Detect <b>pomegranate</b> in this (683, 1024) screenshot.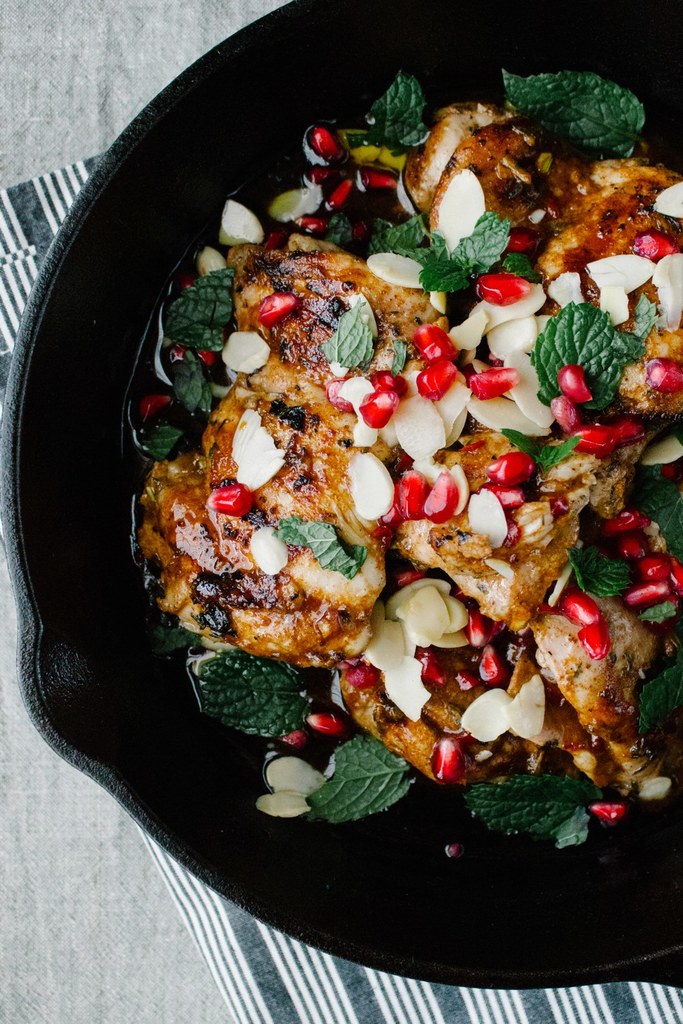
Detection: locate(485, 449, 536, 484).
